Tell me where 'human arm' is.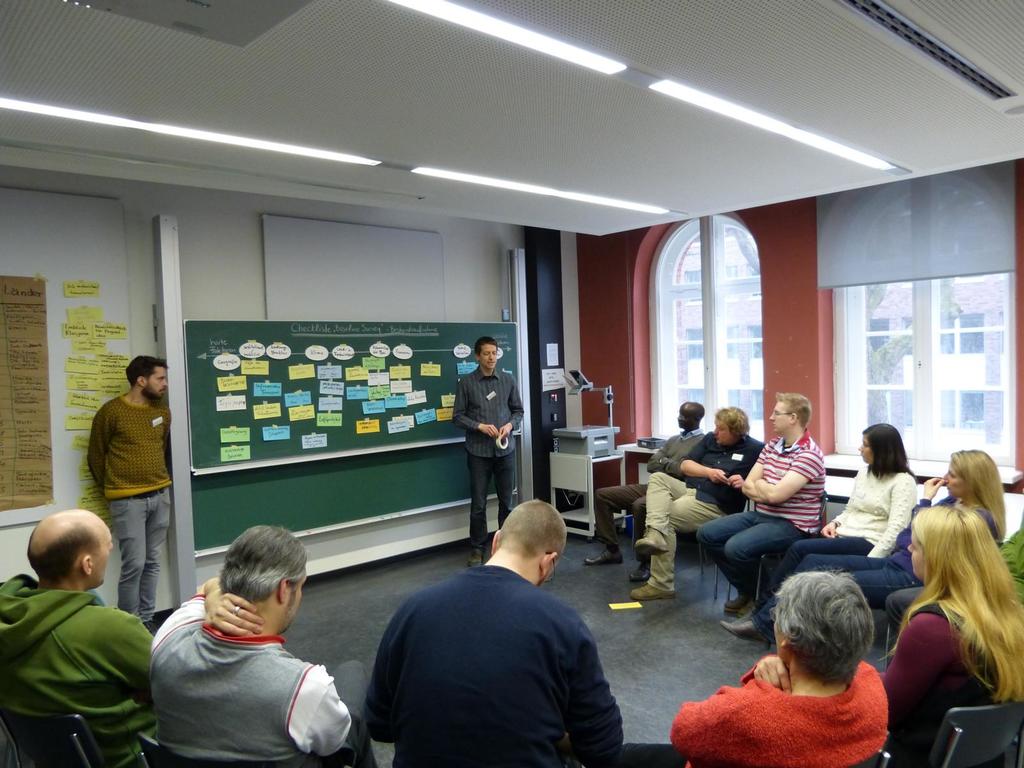
'human arm' is at 570,621,632,764.
